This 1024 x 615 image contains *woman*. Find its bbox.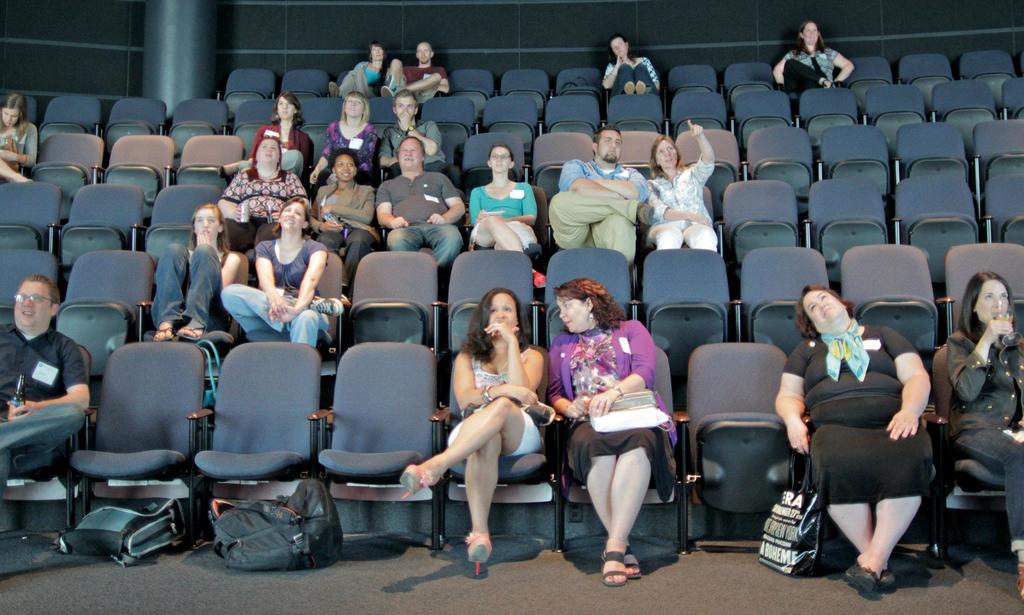
{"left": 770, "top": 19, "right": 858, "bottom": 92}.
